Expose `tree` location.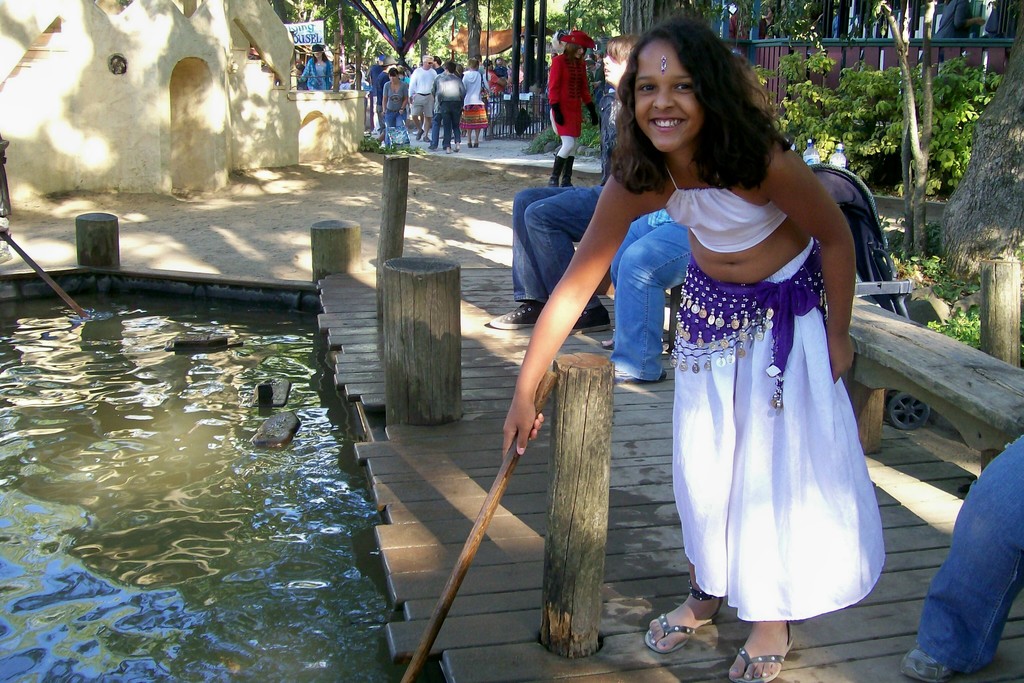
Exposed at x1=276, y1=0, x2=621, y2=126.
